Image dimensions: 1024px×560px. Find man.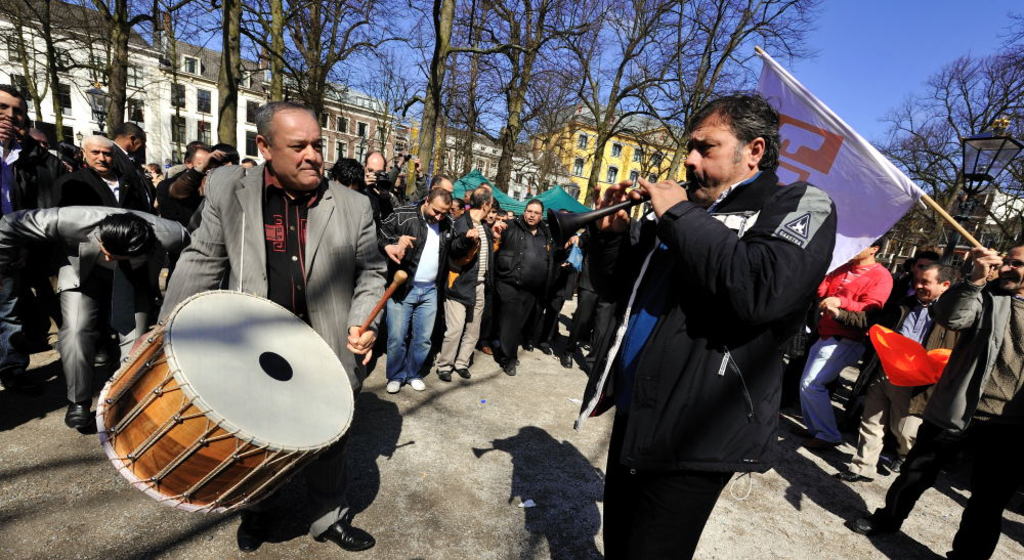
112/118/150/163.
